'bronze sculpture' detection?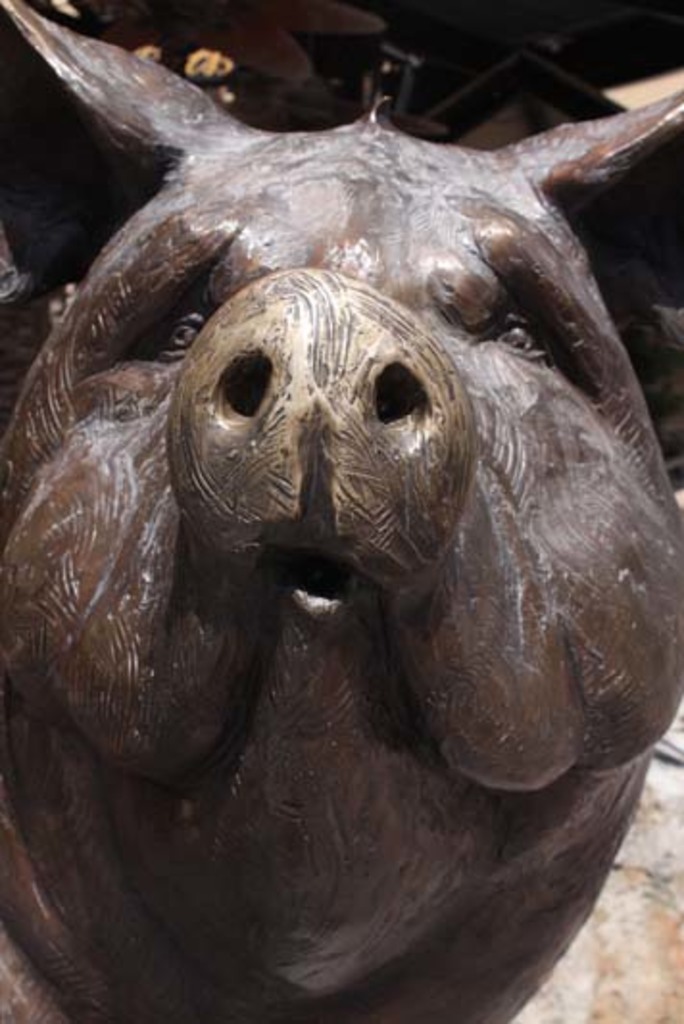
[left=0, top=10, right=683, bottom=1023]
